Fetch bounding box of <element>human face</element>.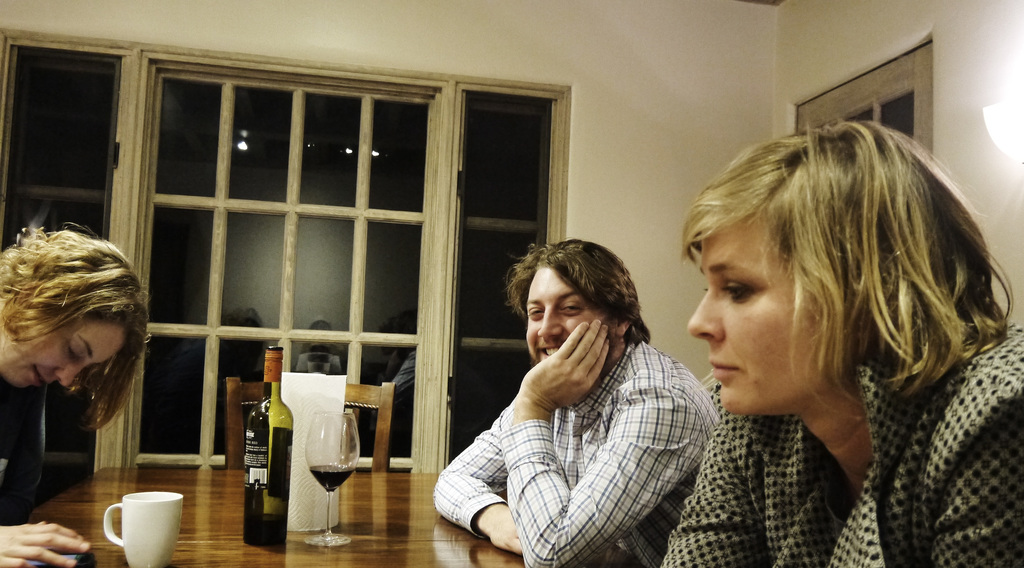
Bbox: 0/312/124/388.
